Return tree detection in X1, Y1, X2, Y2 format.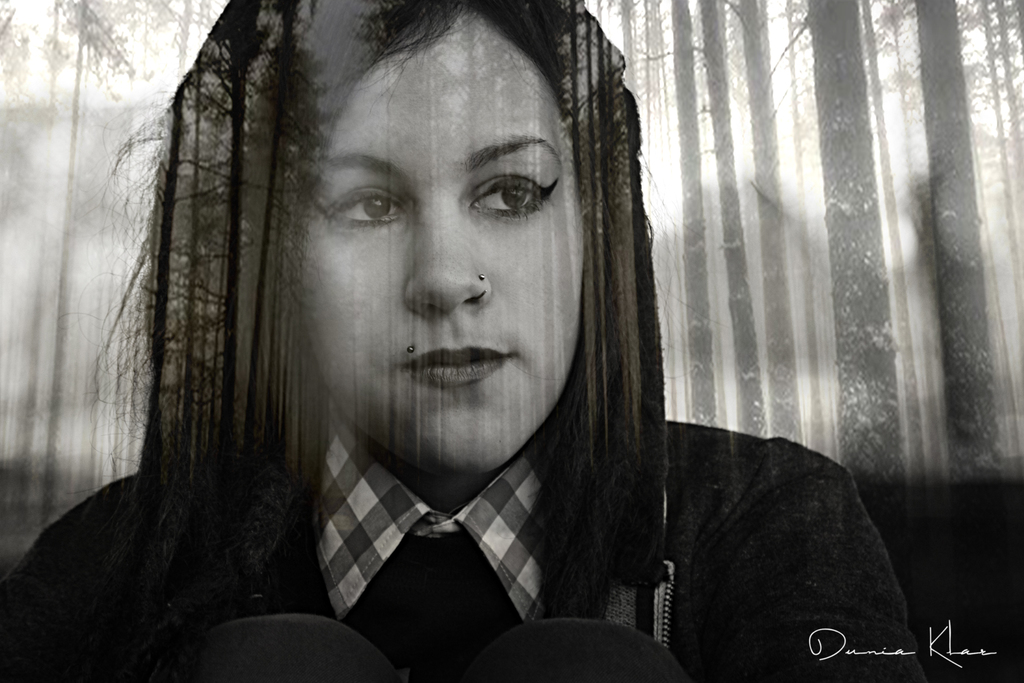
697, 0, 753, 497.
